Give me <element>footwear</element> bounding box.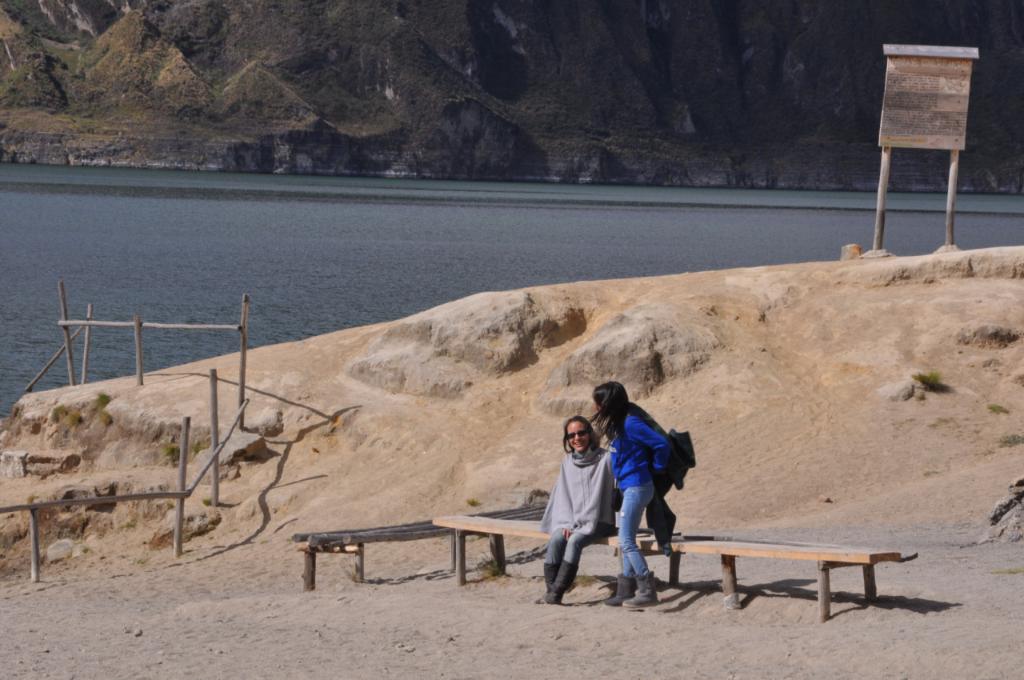
BBox(620, 569, 659, 610).
